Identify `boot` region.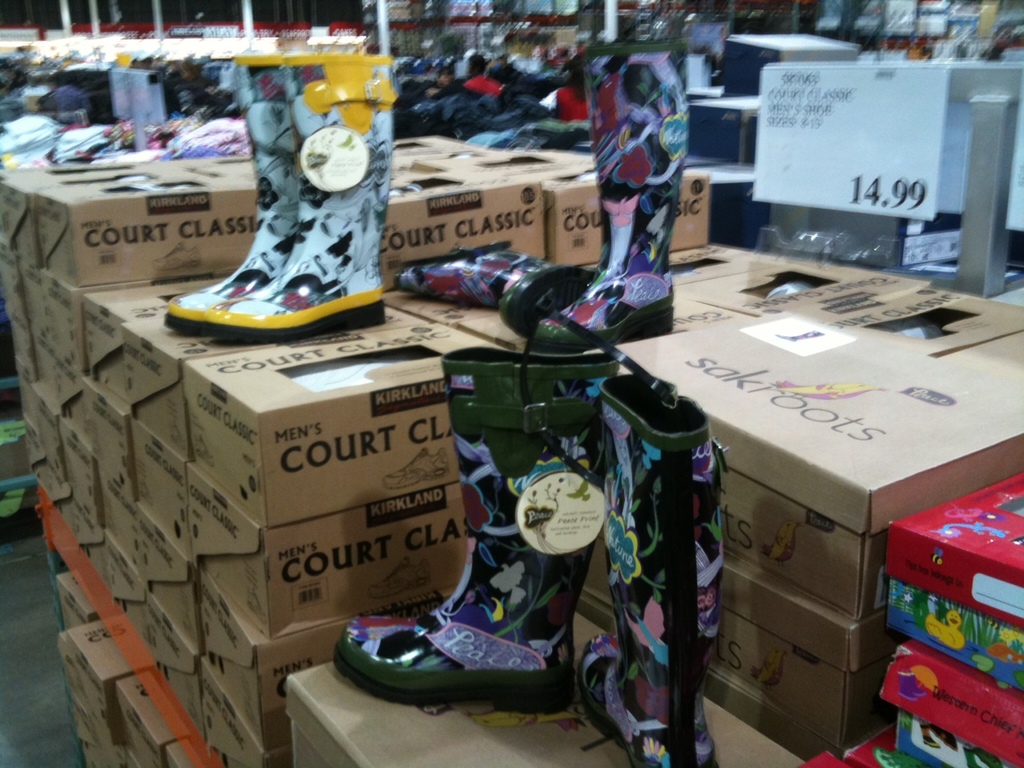
Region: l=333, t=345, r=622, b=710.
